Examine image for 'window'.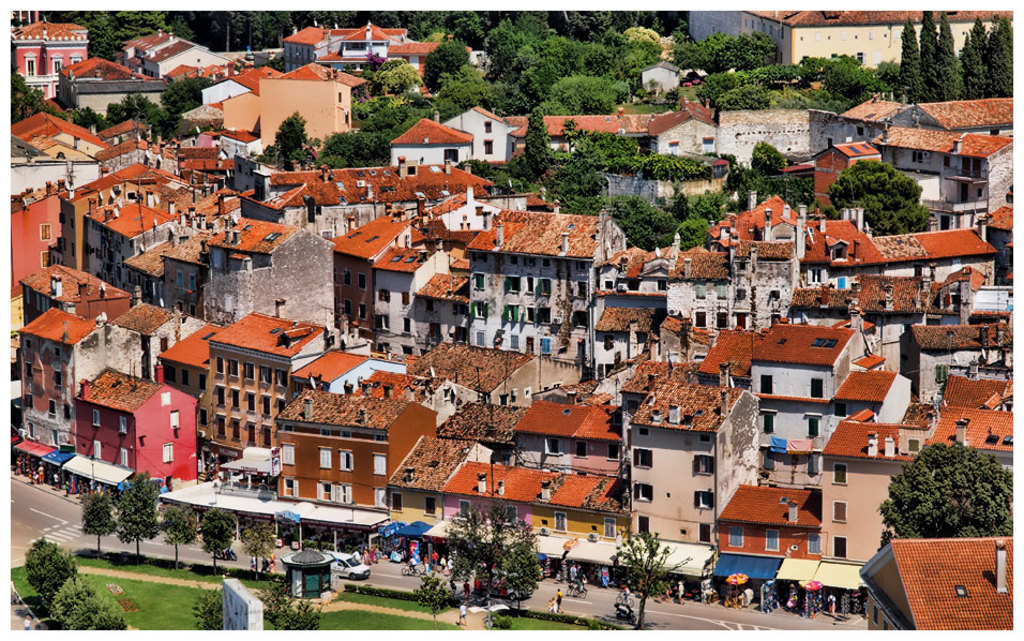
Examination result: BBox(214, 412, 228, 436).
